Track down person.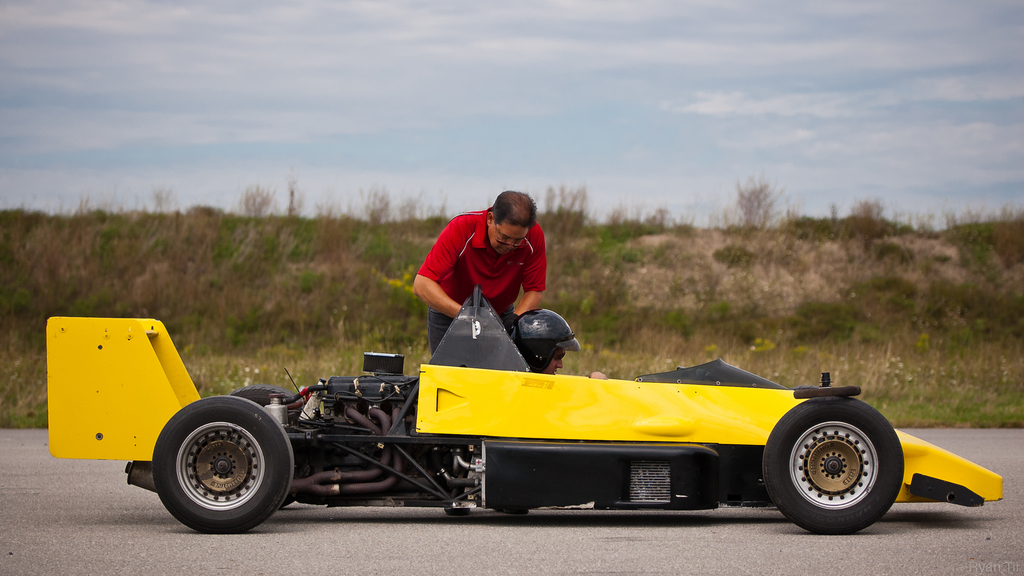
Tracked to x1=522, y1=310, x2=576, y2=374.
